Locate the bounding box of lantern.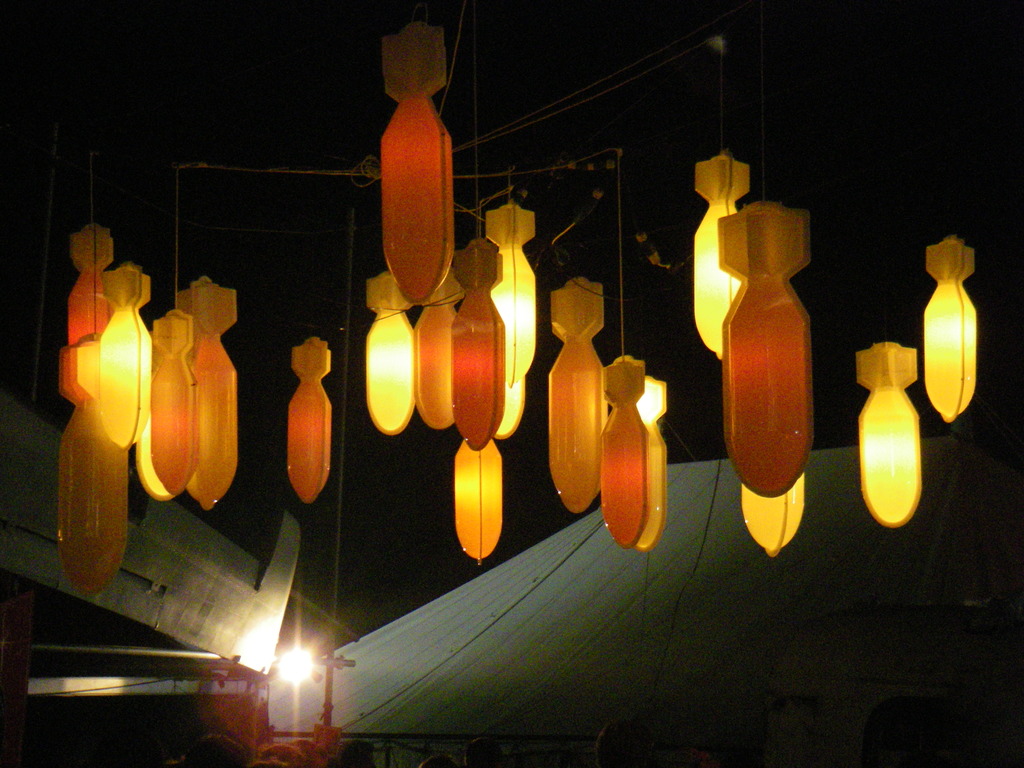
Bounding box: bbox=(551, 277, 605, 509).
